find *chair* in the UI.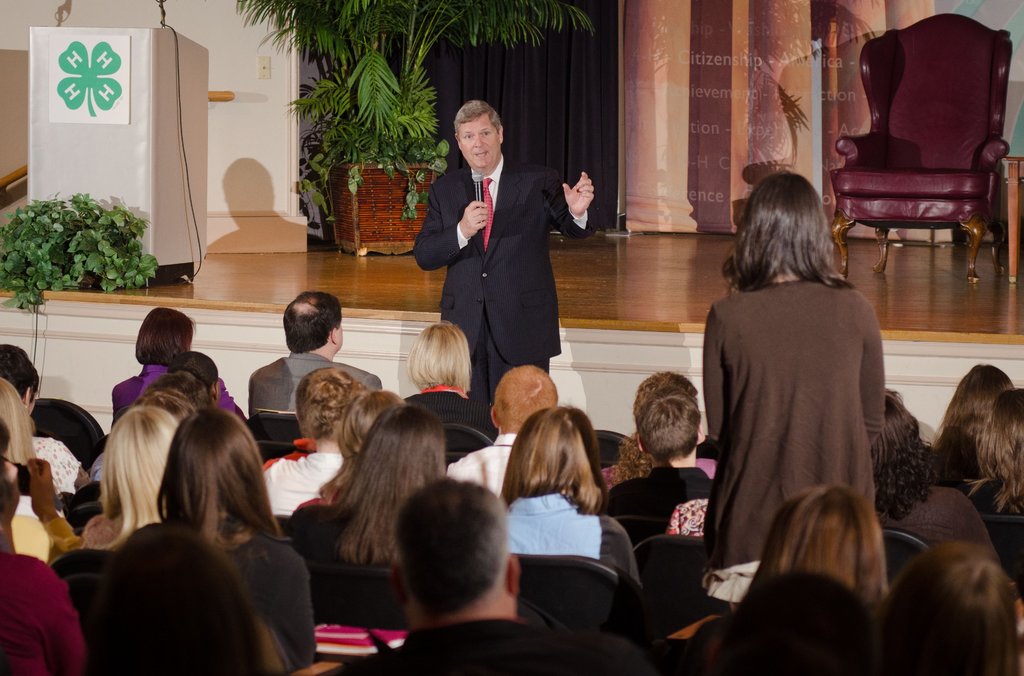
UI element at 611/512/671/546.
